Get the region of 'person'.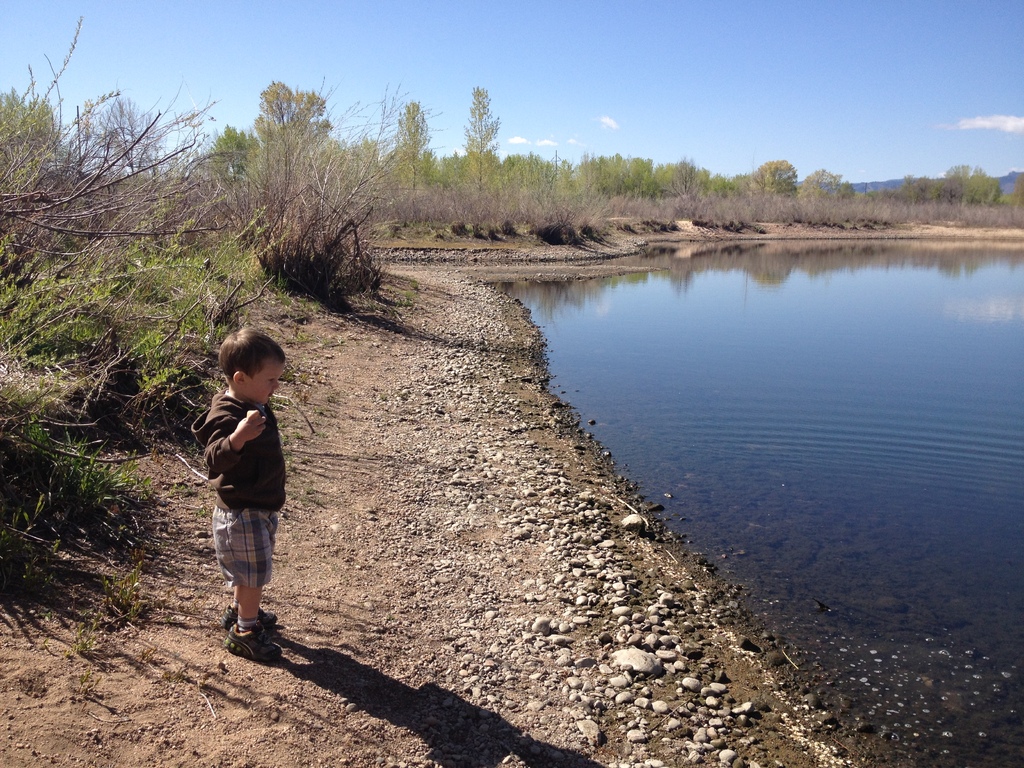
[x1=191, y1=328, x2=291, y2=663].
